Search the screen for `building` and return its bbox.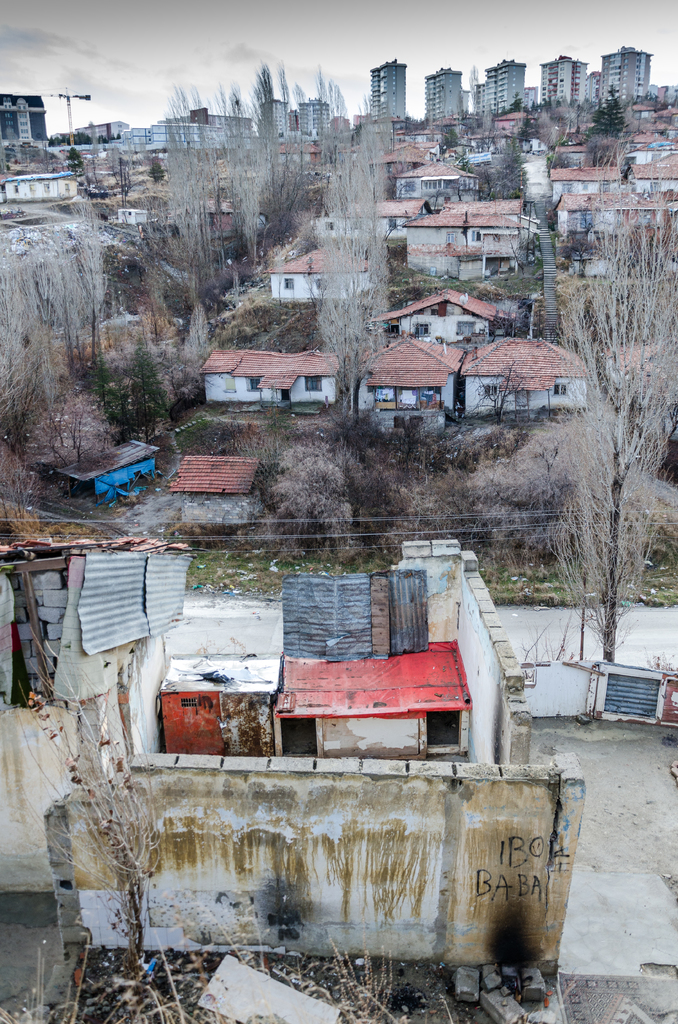
Found: <box>601,50,658,104</box>.
